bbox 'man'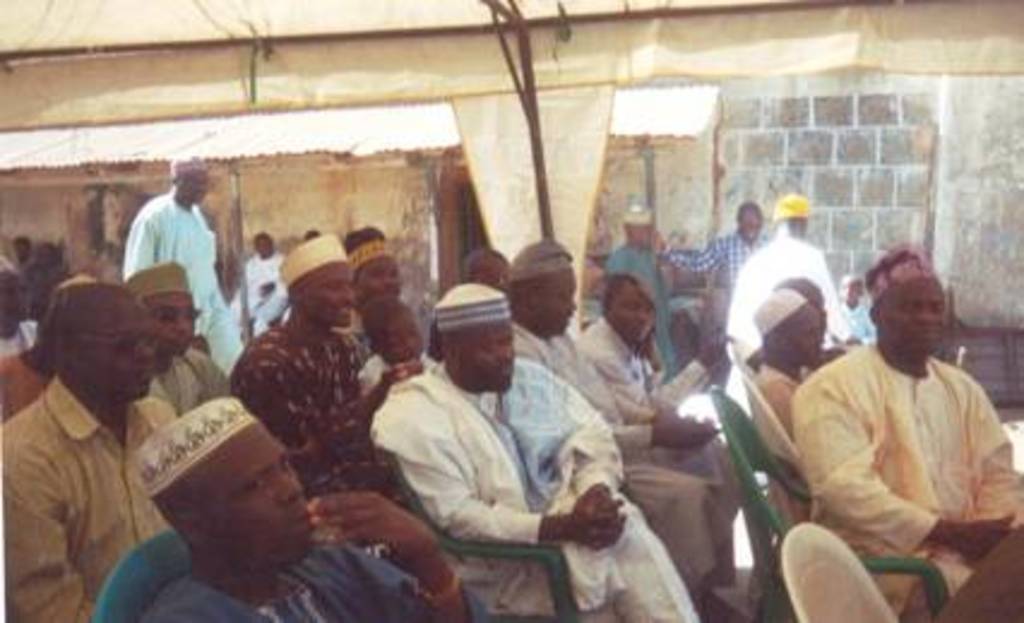
l=0, t=267, r=38, b=358
